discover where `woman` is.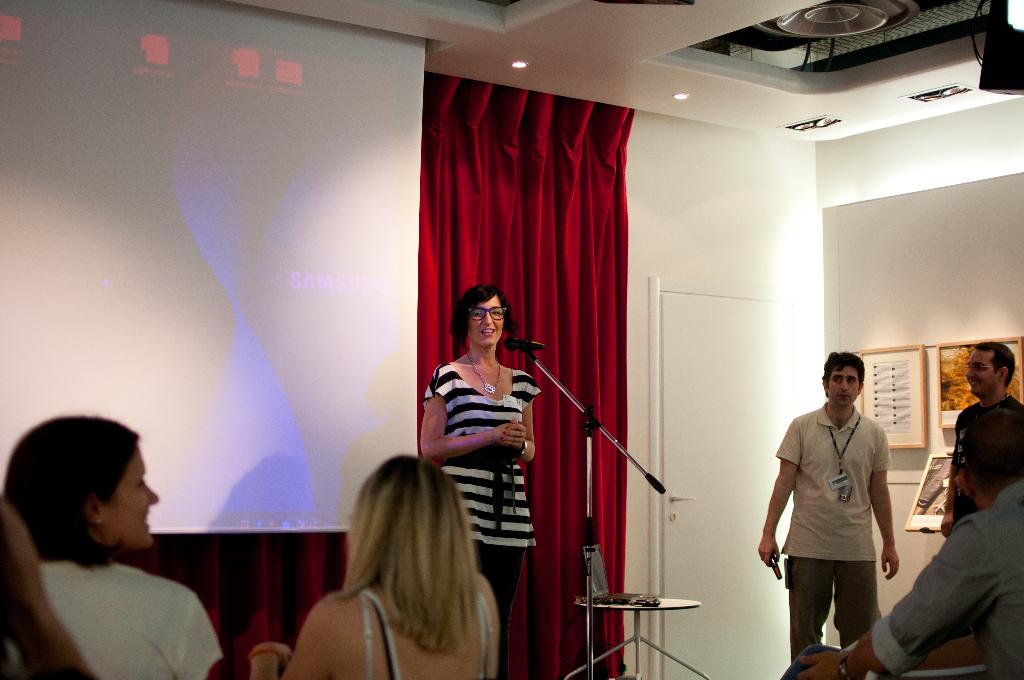
Discovered at bbox=(281, 443, 519, 679).
